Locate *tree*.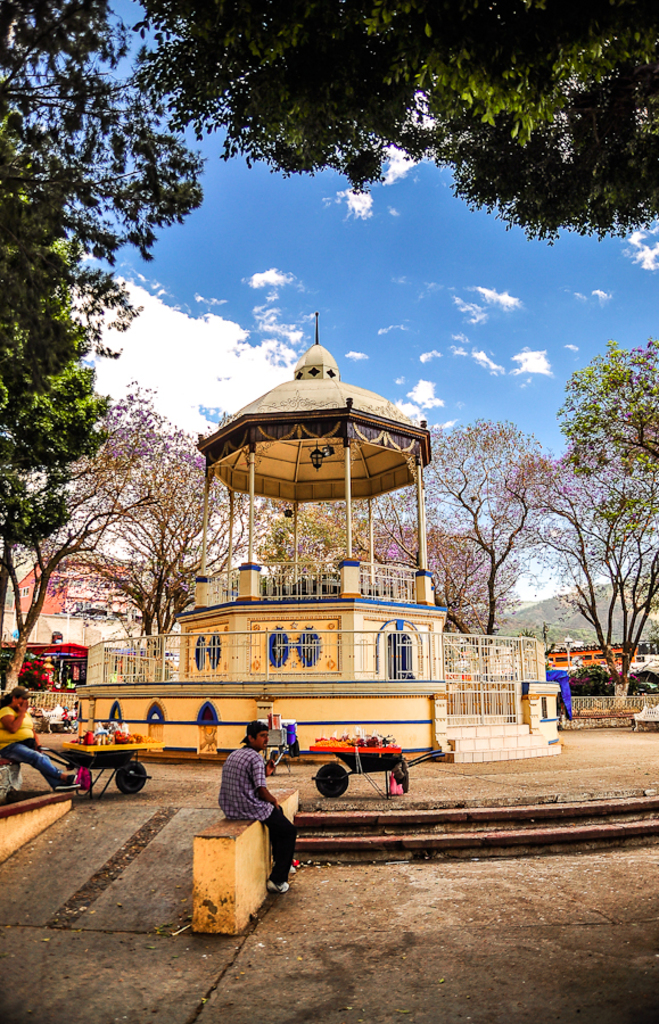
Bounding box: left=0, top=0, right=206, bottom=547.
